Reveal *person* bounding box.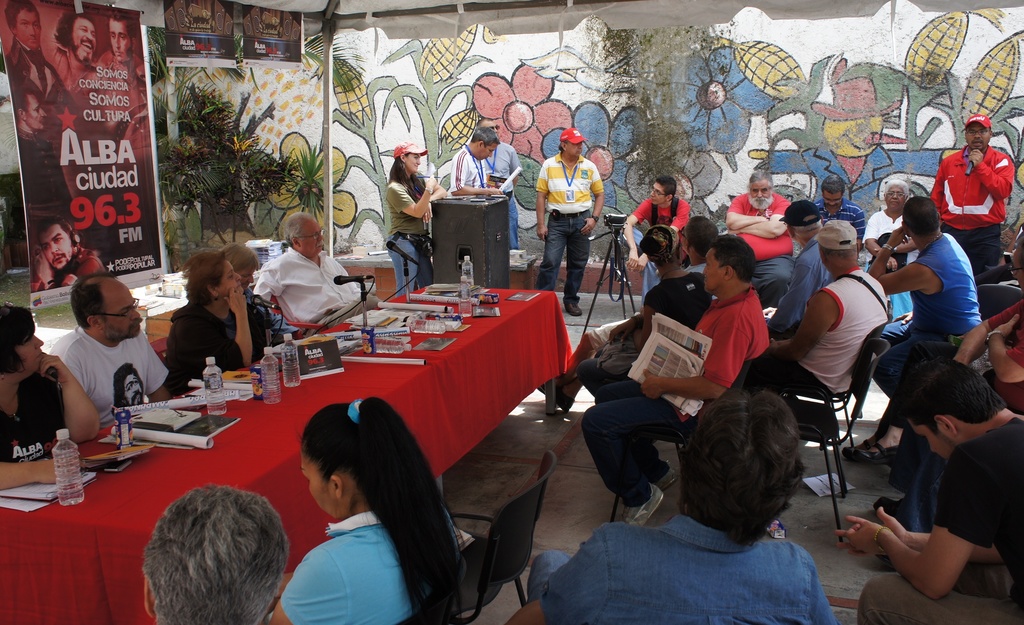
Revealed: l=742, t=216, r=893, b=441.
